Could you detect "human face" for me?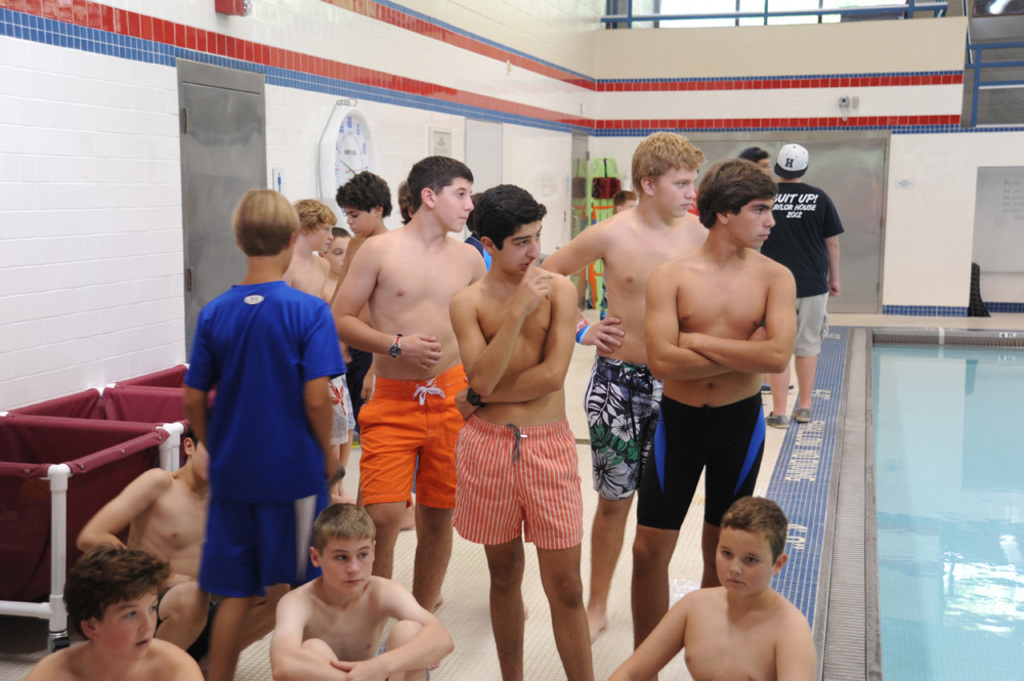
Detection result: region(729, 198, 773, 247).
